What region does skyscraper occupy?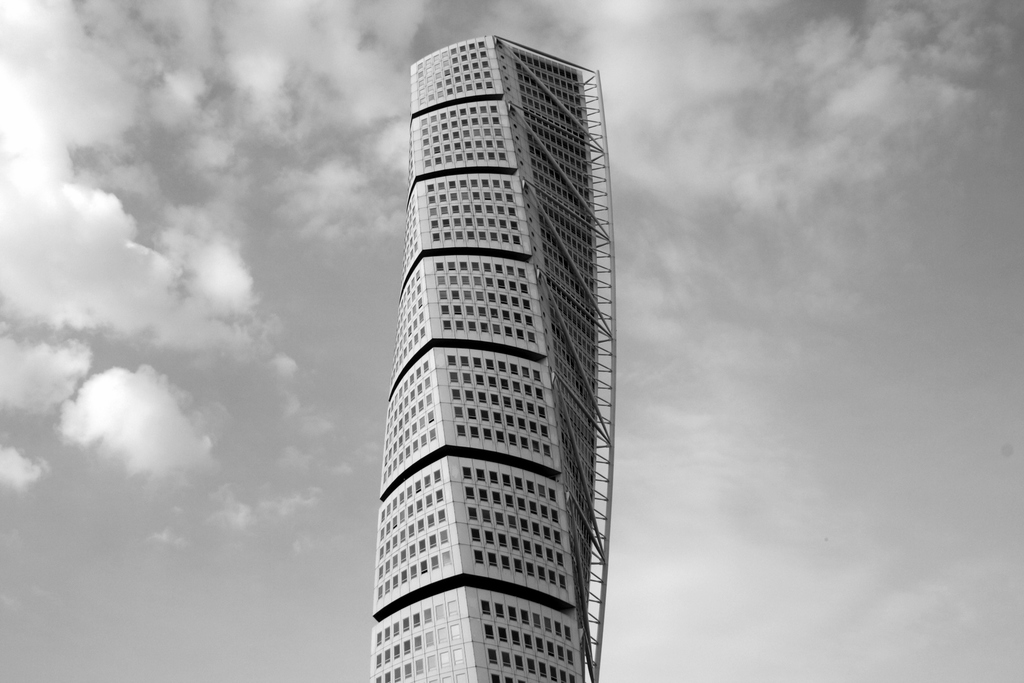
crop(345, 26, 664, 677).
